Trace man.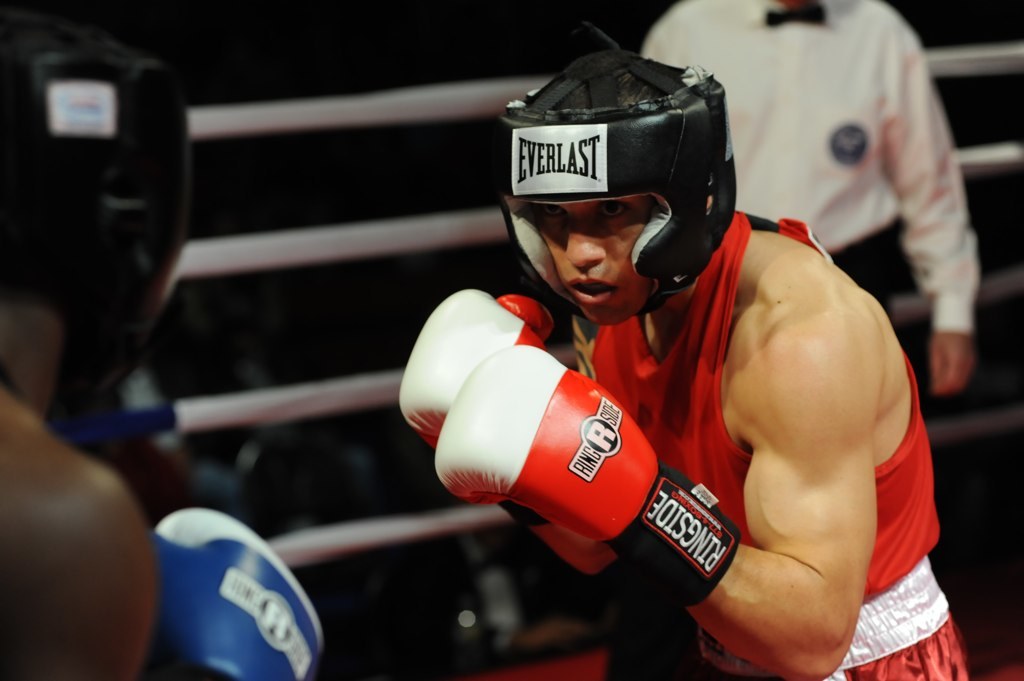
Traced to BBox(643, 0, 983, 397).
